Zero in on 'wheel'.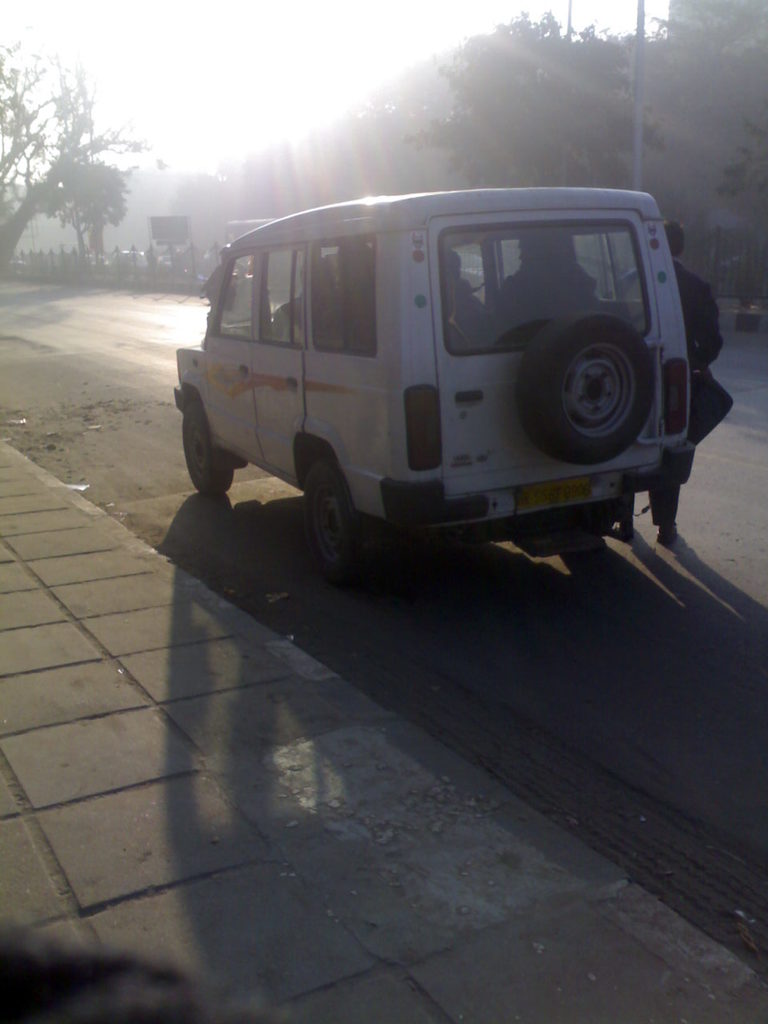
Zeroed in: (182,414,229,498).
